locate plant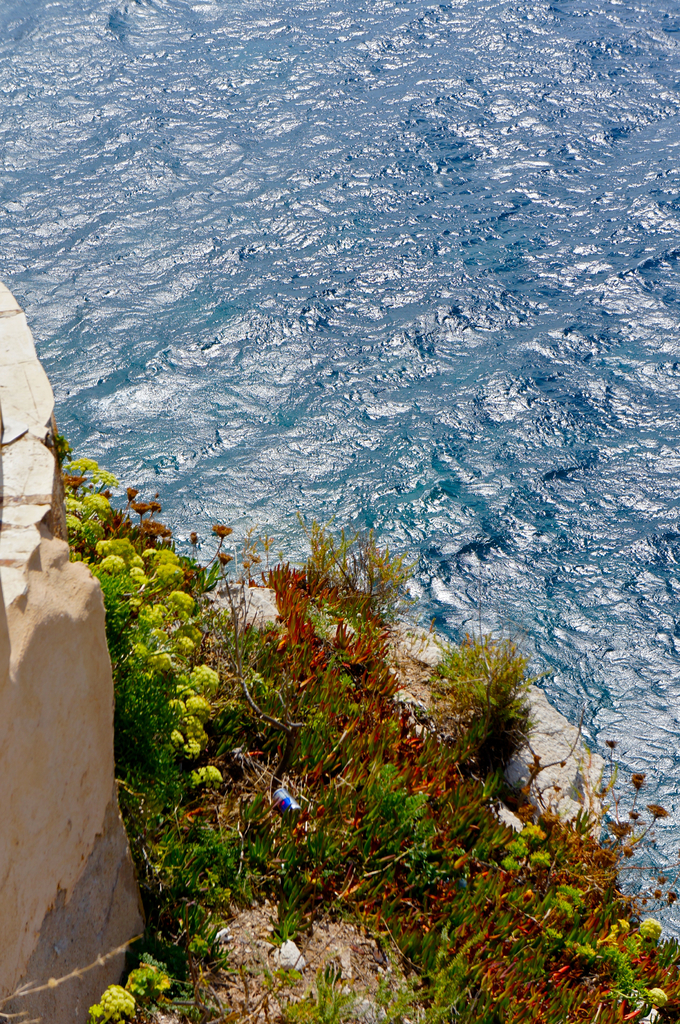
[85,939,190,1023]
